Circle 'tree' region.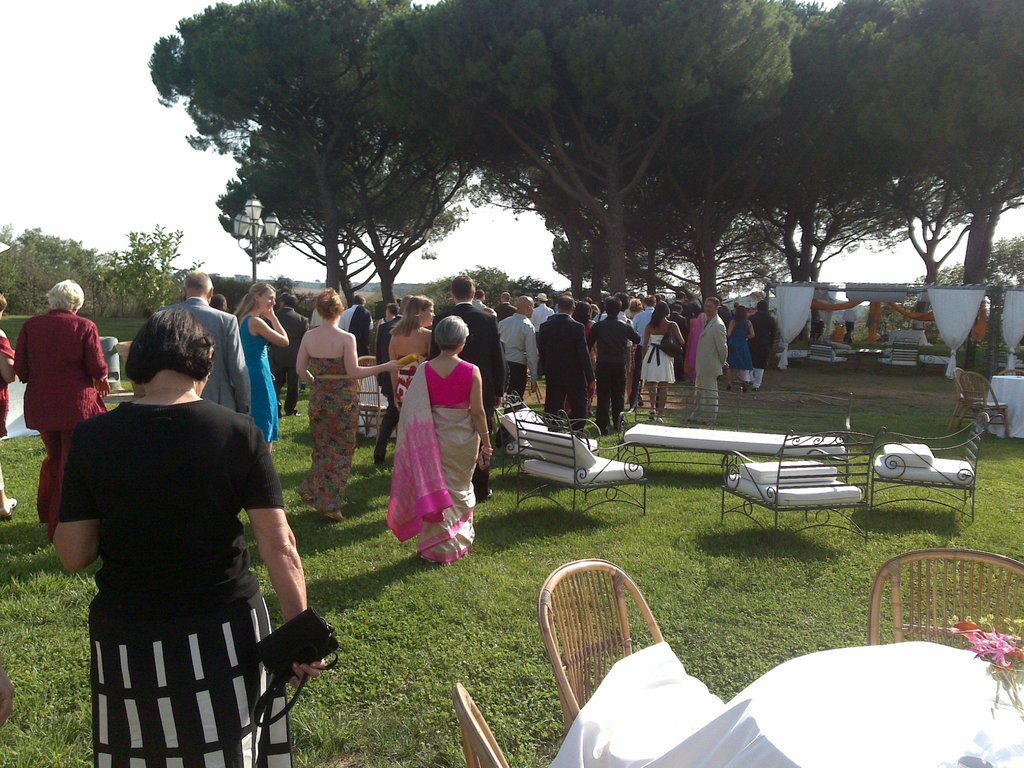
Region: {"x1": 146, "y1": 0, "x2": 478, "y2": 322}.
